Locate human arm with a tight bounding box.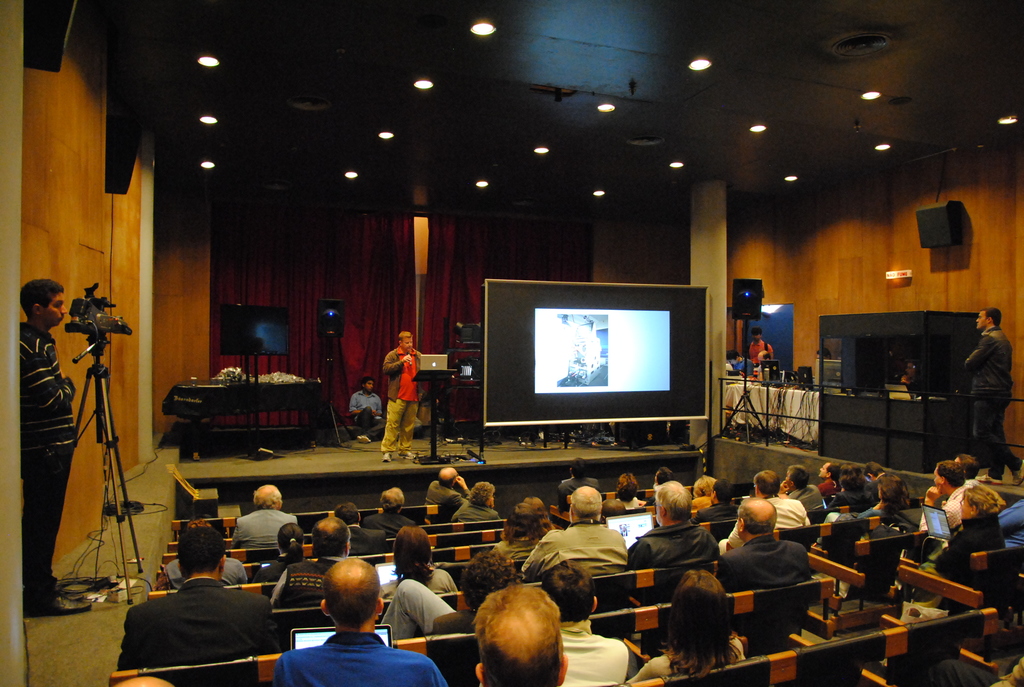
[left=748, top=344, right=752, bottom=372].
